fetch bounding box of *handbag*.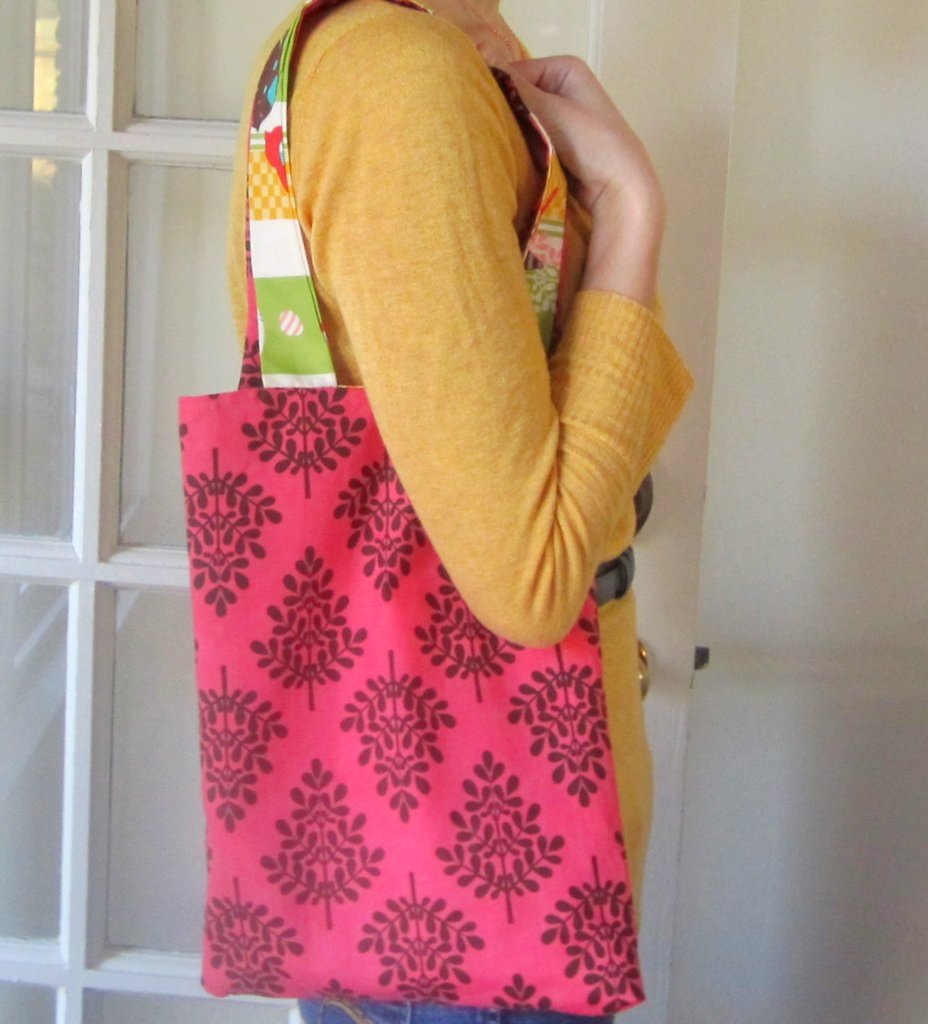
Bbox: bbox=(175, 0, 653, 1019).
